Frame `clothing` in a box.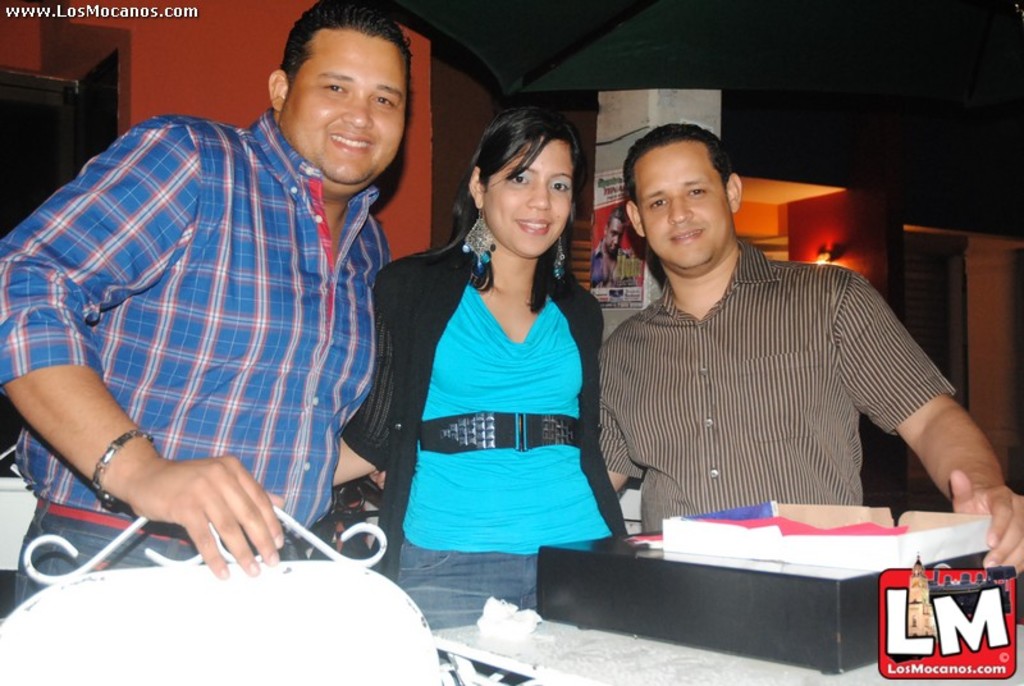
region(0, 100, 411, 608).
